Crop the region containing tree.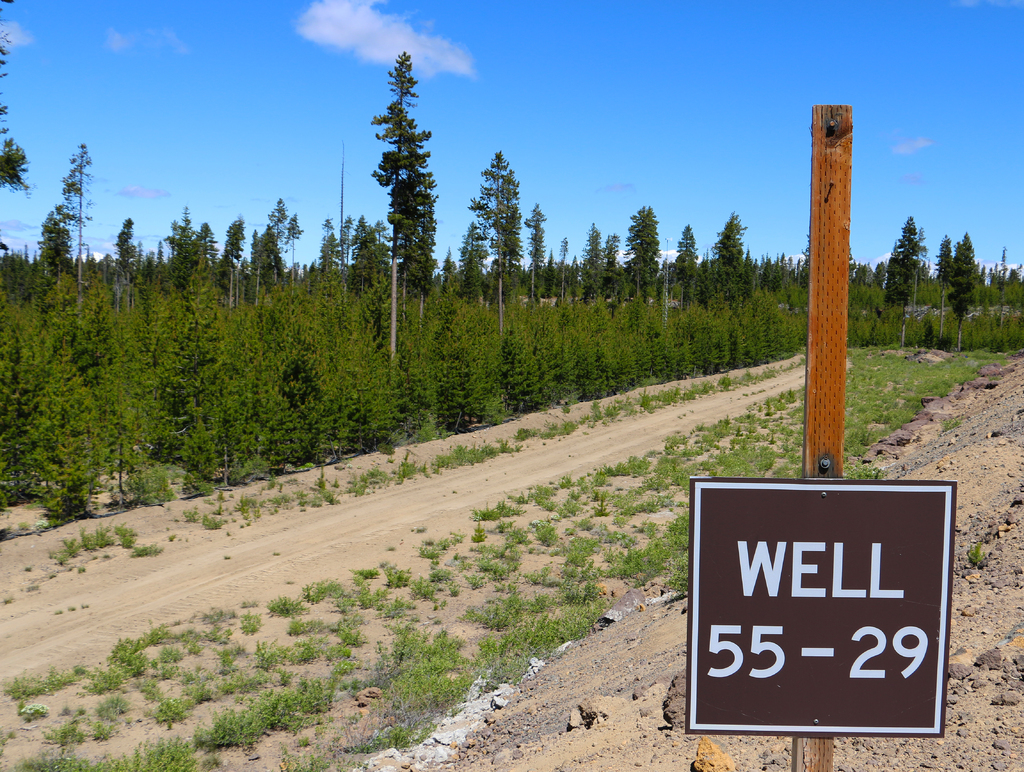
Crop region: (x1=884, y1=210, x2=927, y2=343).
